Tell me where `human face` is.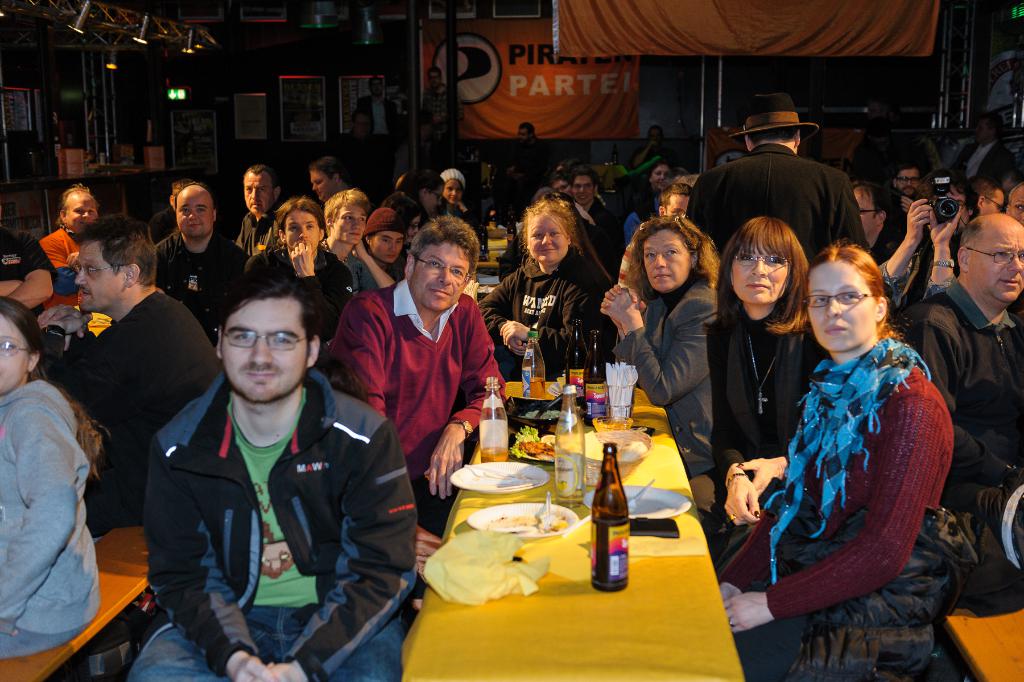
`human face` is at 177,192,213,240.
